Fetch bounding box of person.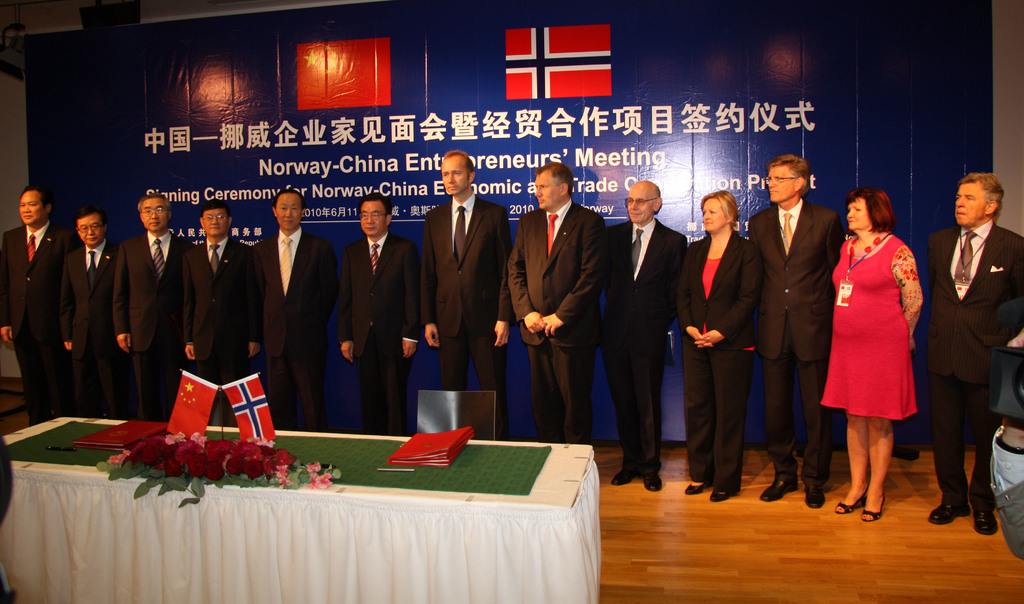
Bbox: box(177, 200, 262, 427).
